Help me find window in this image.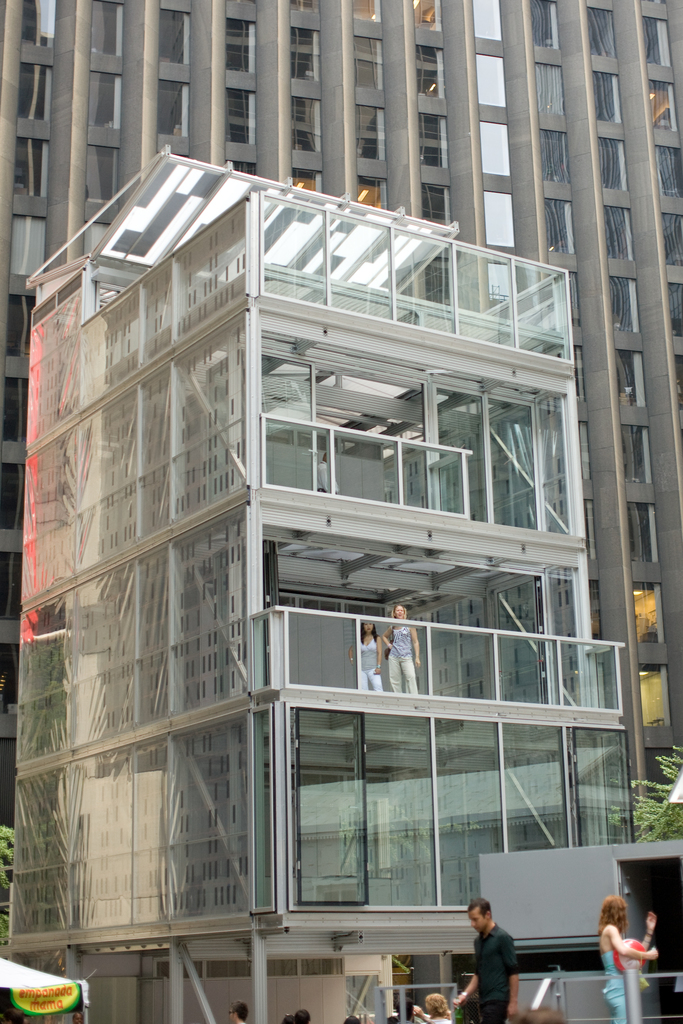
Found it: [91,148,115,204].
